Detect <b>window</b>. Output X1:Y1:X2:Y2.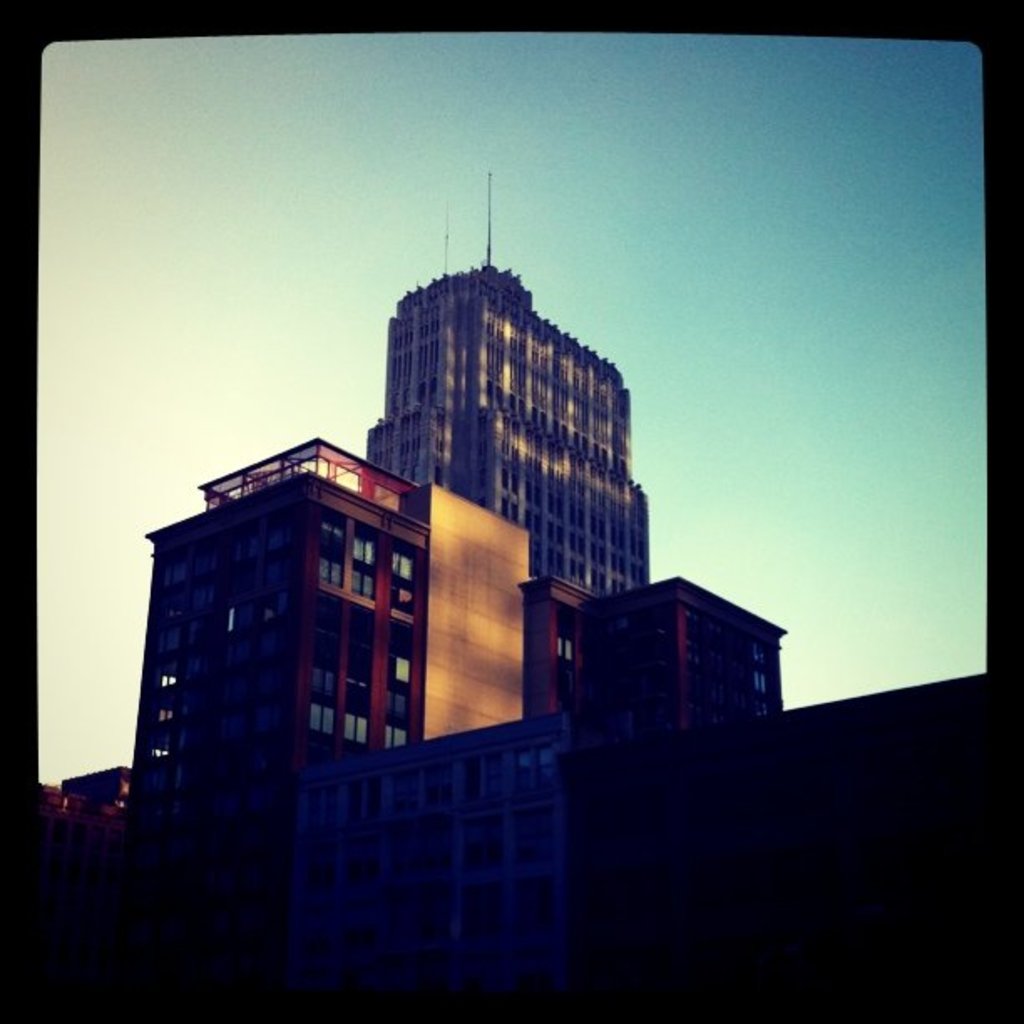
246:596:261:632.
